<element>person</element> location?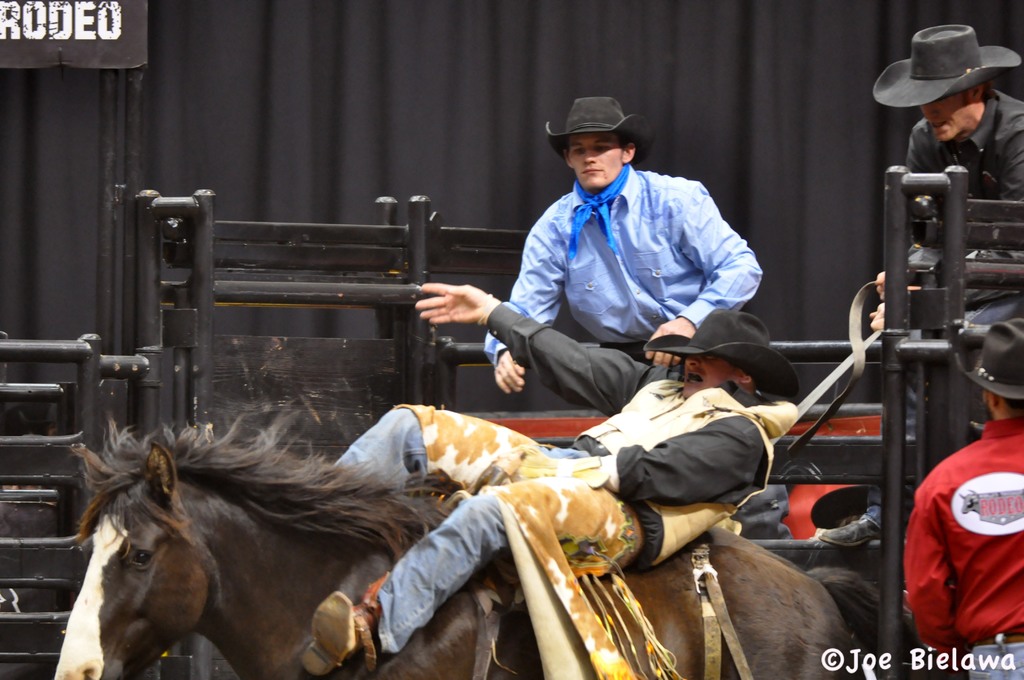
293, 261, 806, 679
